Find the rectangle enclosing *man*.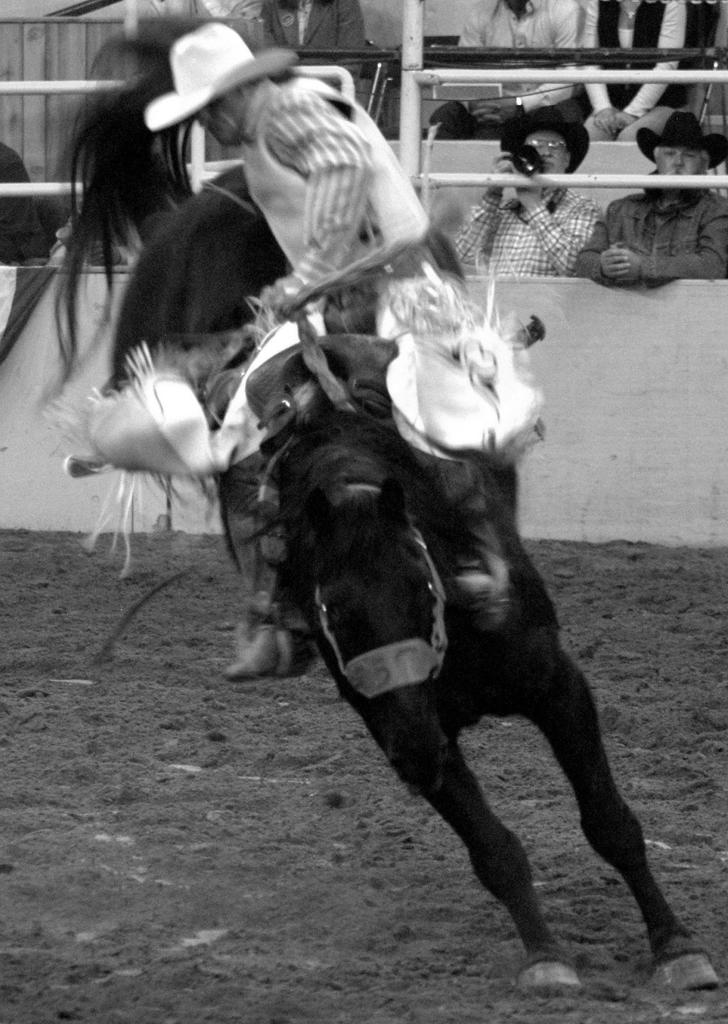
bbox=[219, 26, 435, 682].
